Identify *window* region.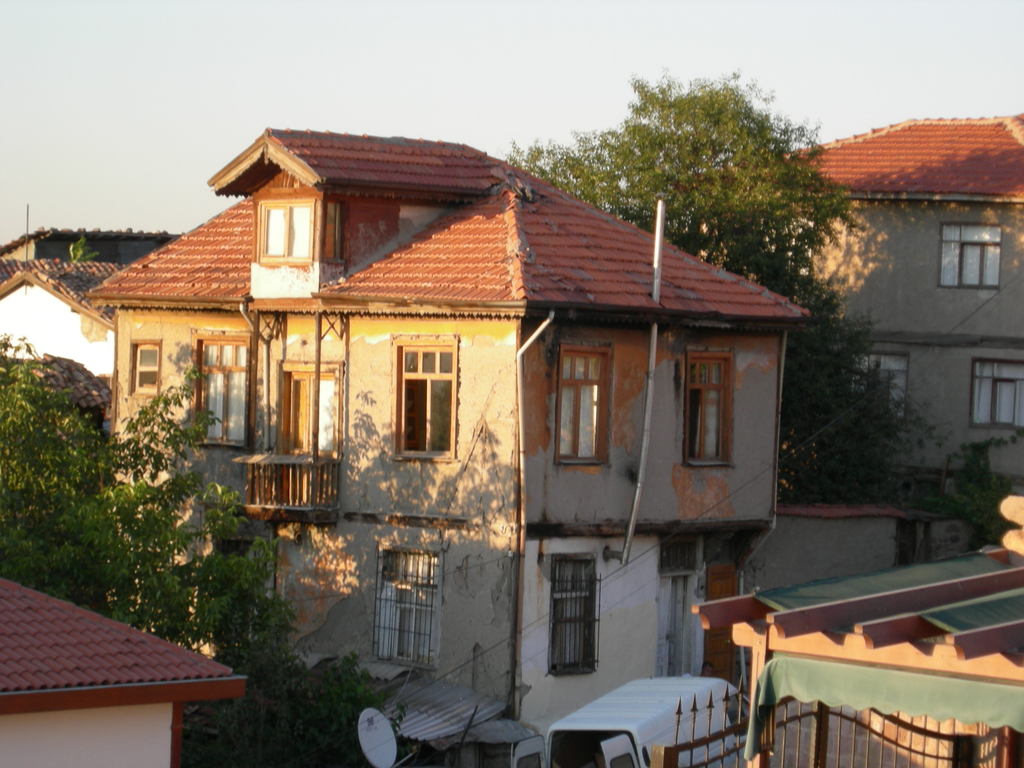
Region: (left=933, top=221, right=1005, bottom=295).
